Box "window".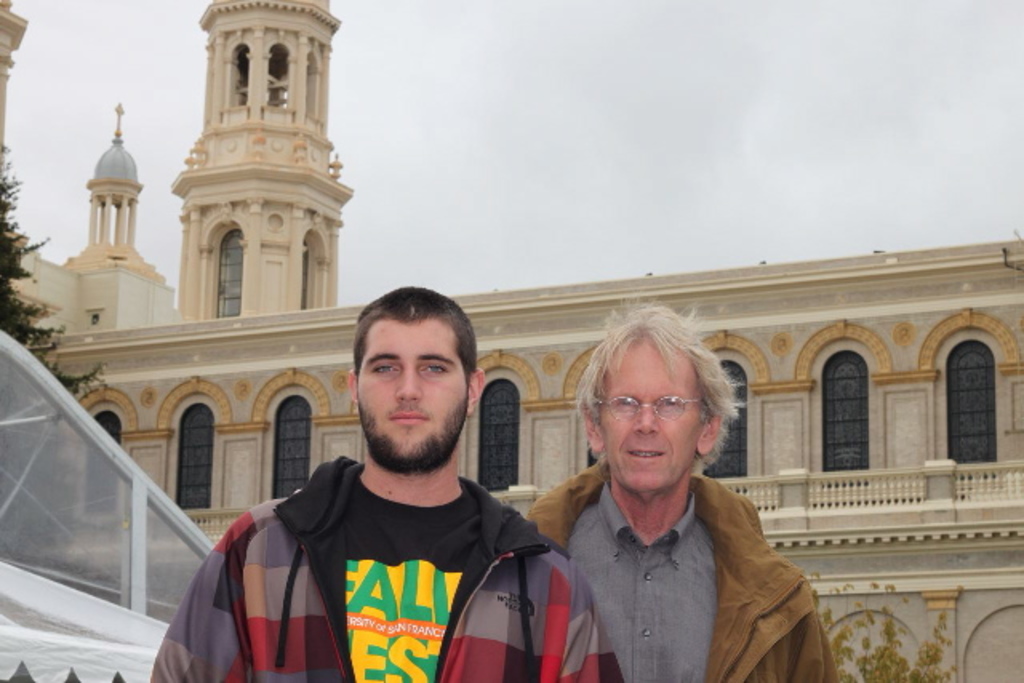
{"left": 475, "top": 377, "right": 530, "bottom": 485}.
